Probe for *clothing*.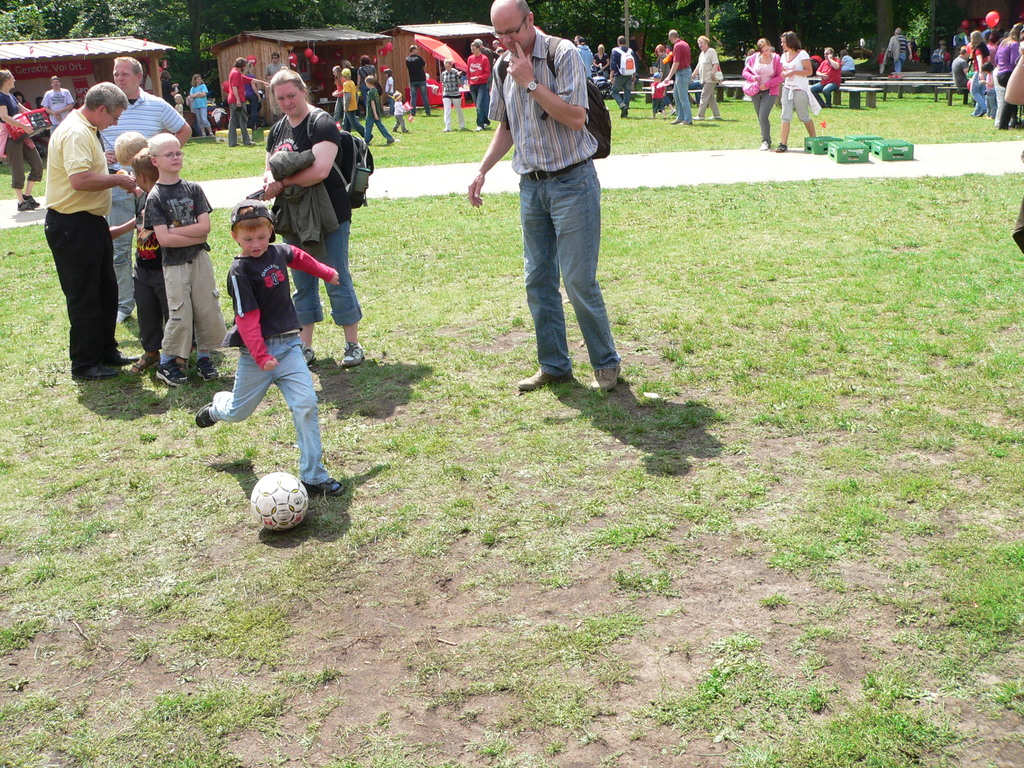
Probe result: [x1=394, y1=100, x2=404, y2=113].
